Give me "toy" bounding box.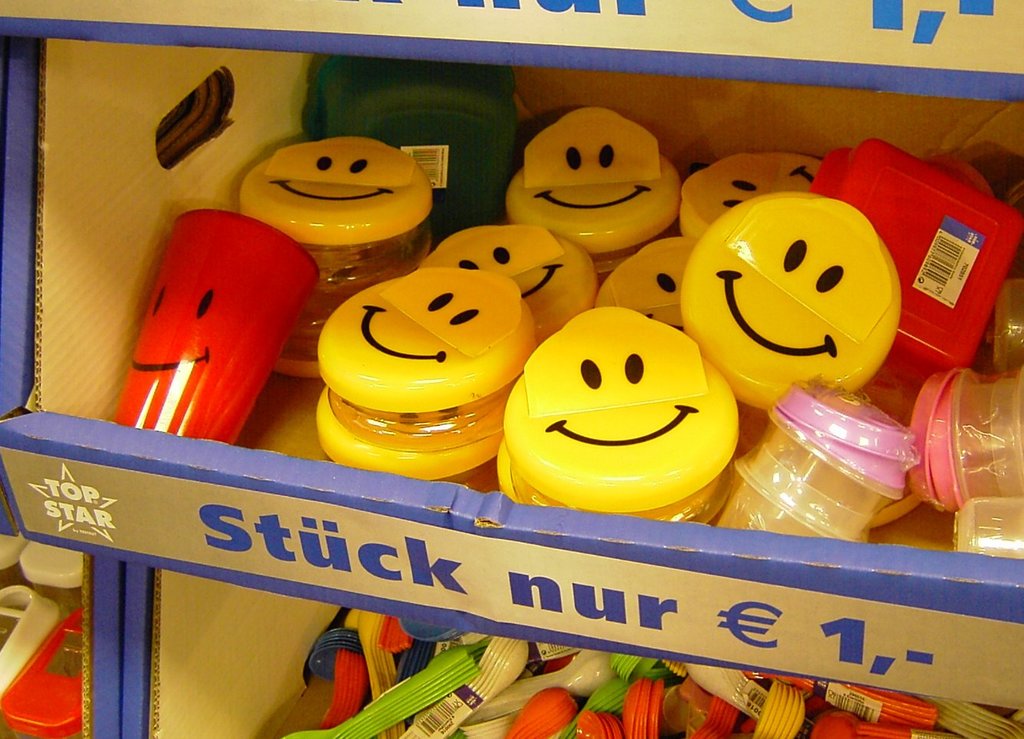
pyautogui.locateOnScreen(715, 387, 899, 540).
